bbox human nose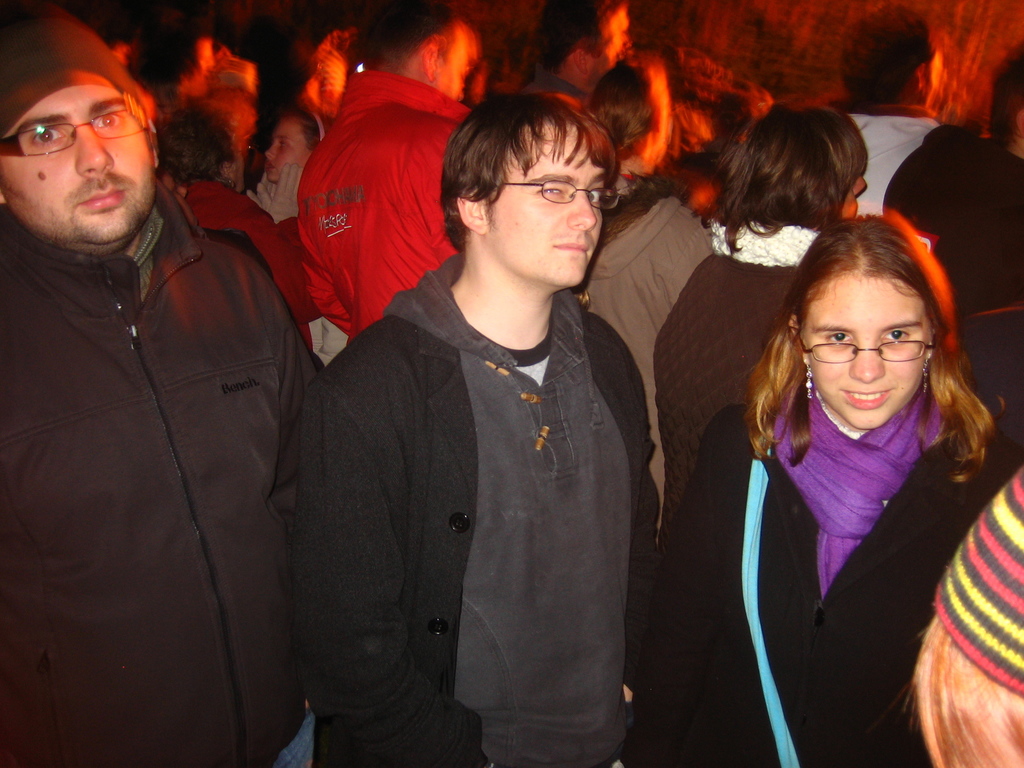
<region>565, 188, 595, 232</region>
